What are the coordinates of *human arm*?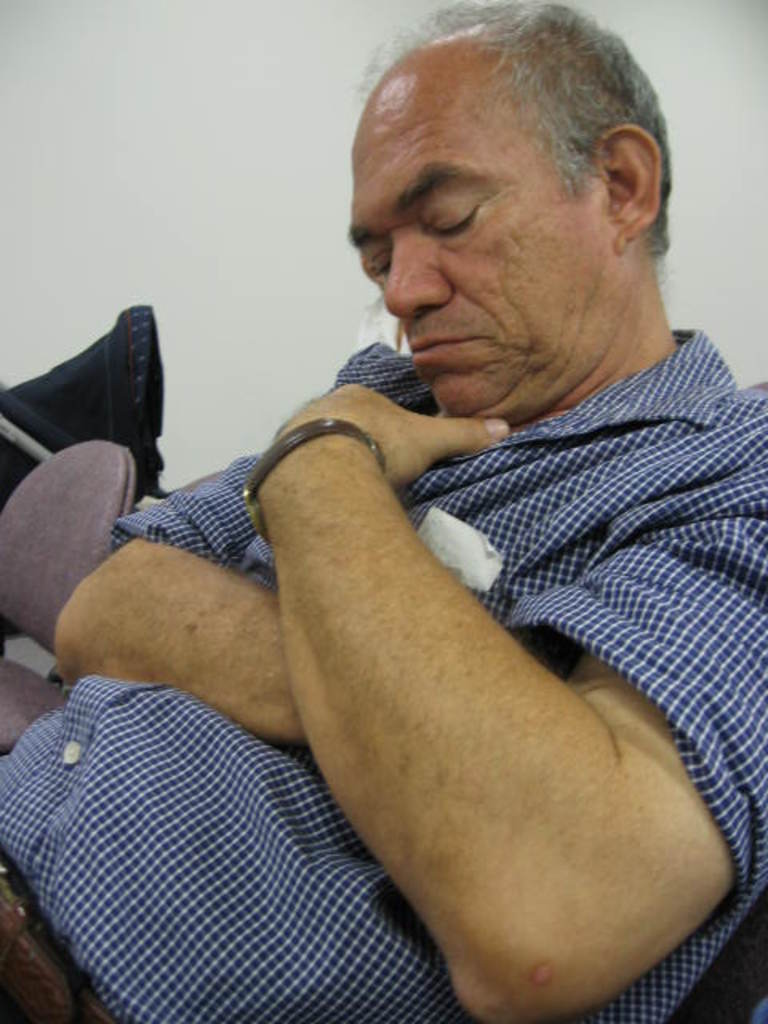
crop(134, 362, 734, 974).
